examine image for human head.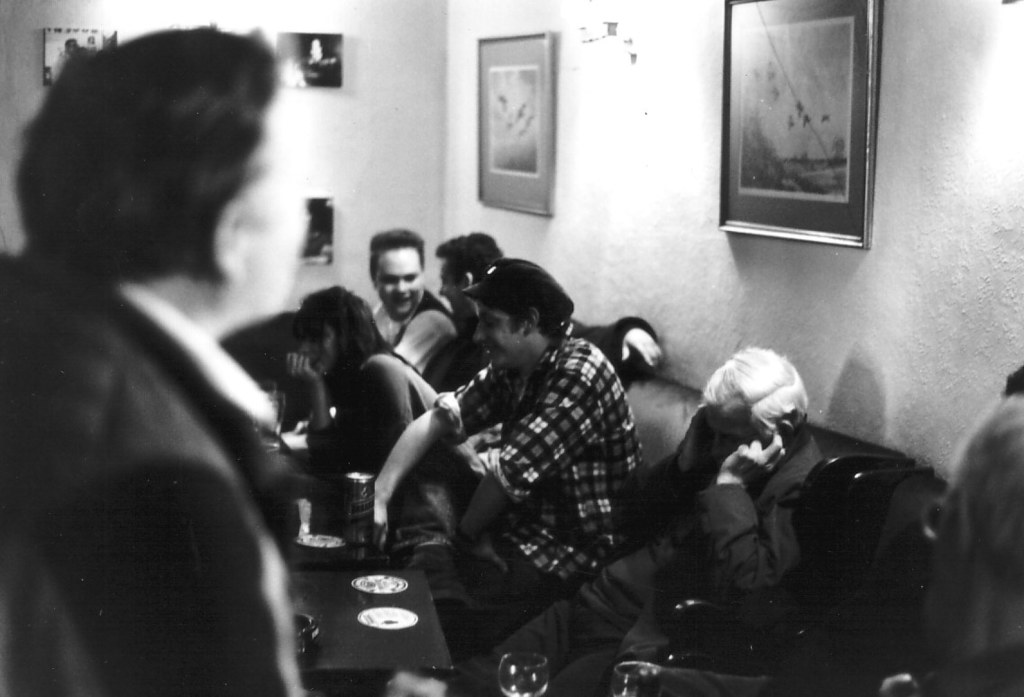
Examination result: bbox(366, 228, 422, 322).
